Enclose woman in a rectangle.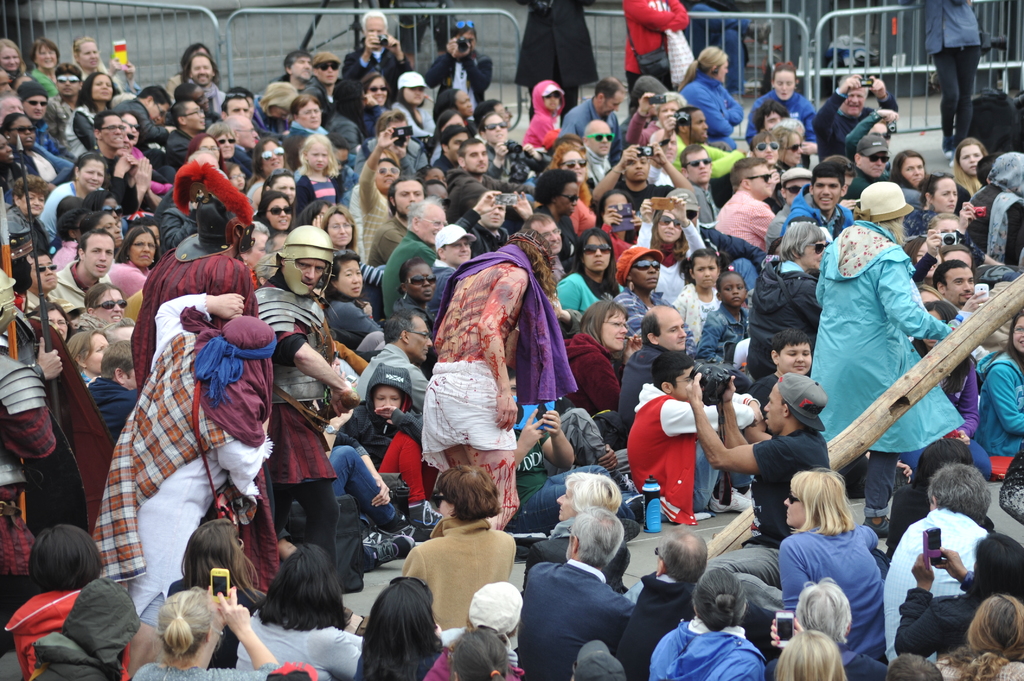
left=561, top=298, right=644, bottom=443.
